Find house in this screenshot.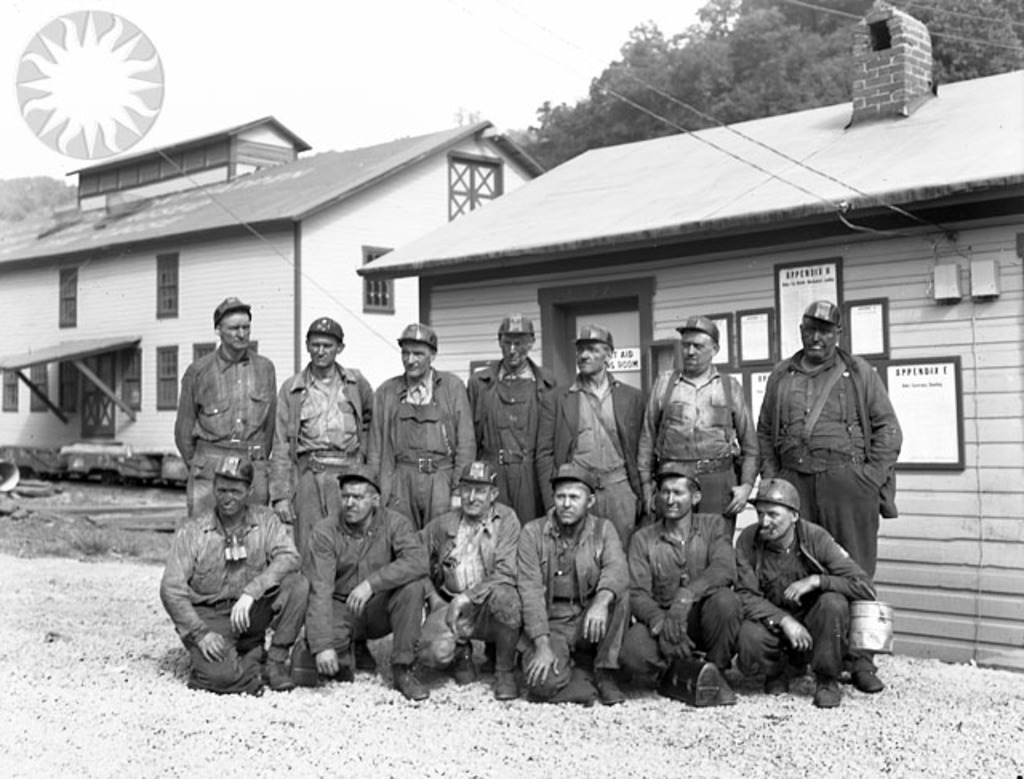
The bounding box for house is (x1=360, y1=0, x2=1022, y2=673).
